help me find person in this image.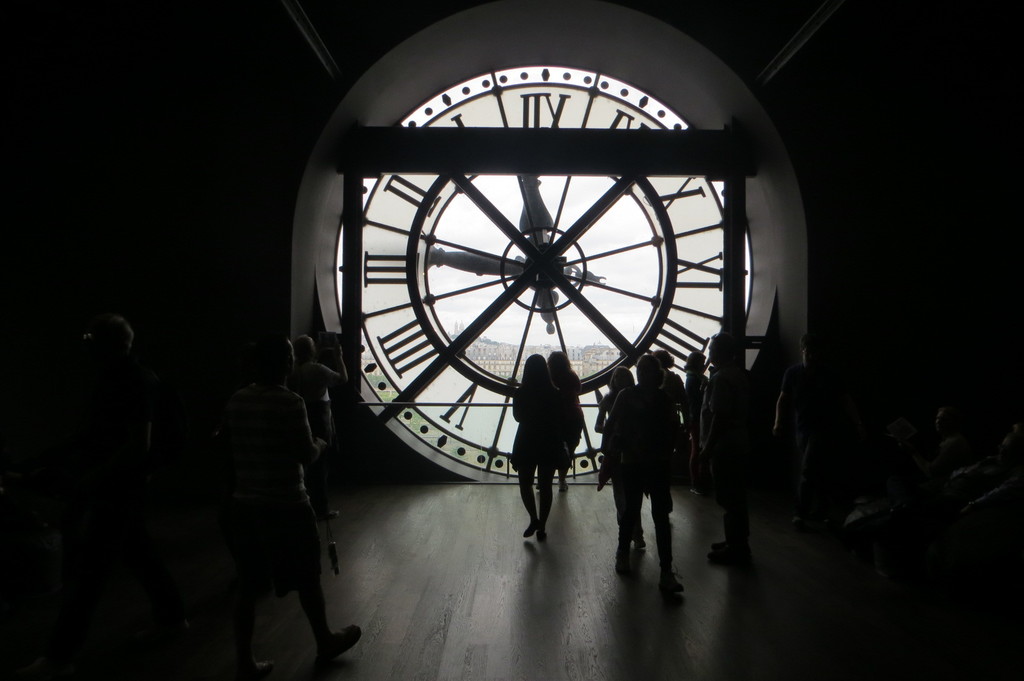
Found it: <region>593, 362, 643, 541</region>.
